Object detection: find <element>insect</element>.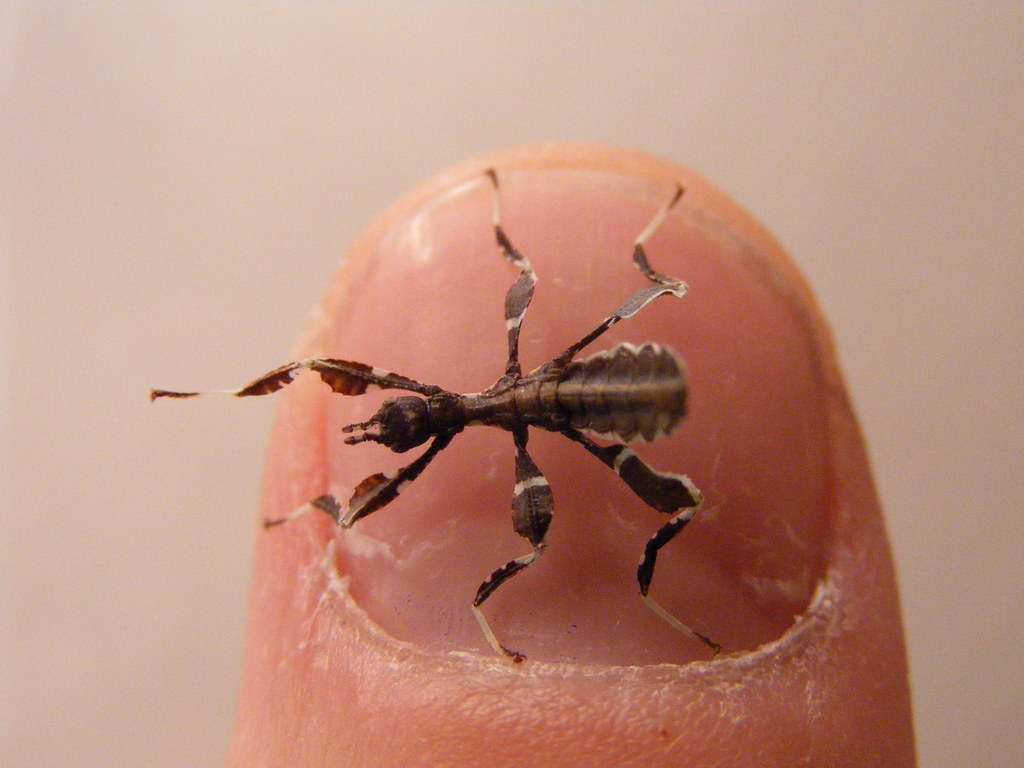
(x1=134, y1=157, x2=733, y2=666).
